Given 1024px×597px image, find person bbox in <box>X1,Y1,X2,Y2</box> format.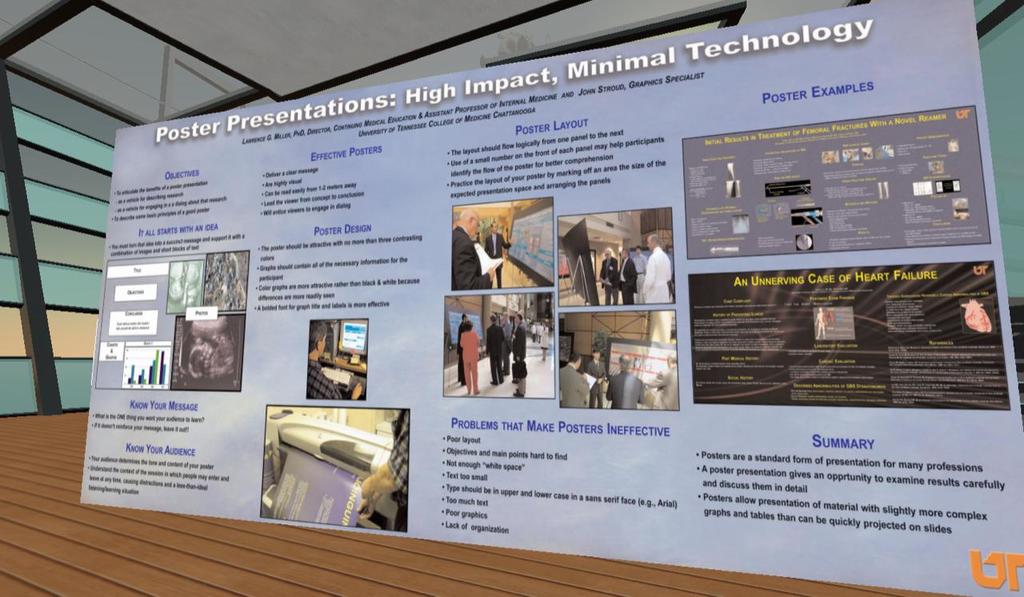
<box>307,319,362,402</box>.
